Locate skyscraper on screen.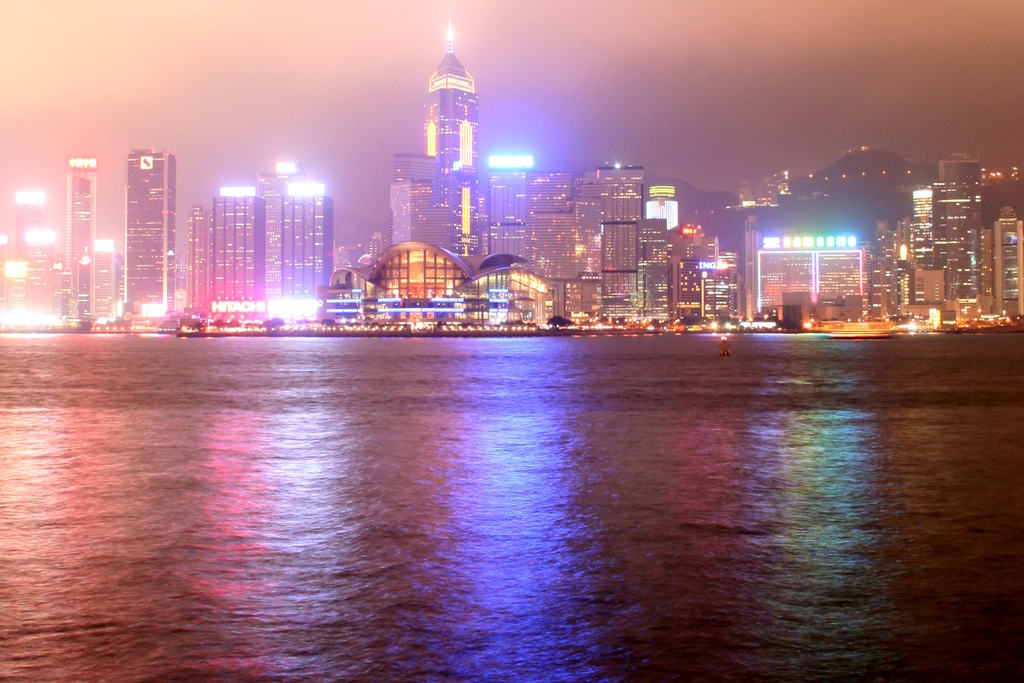
On screen at locate(594, 165, 662, 326).
